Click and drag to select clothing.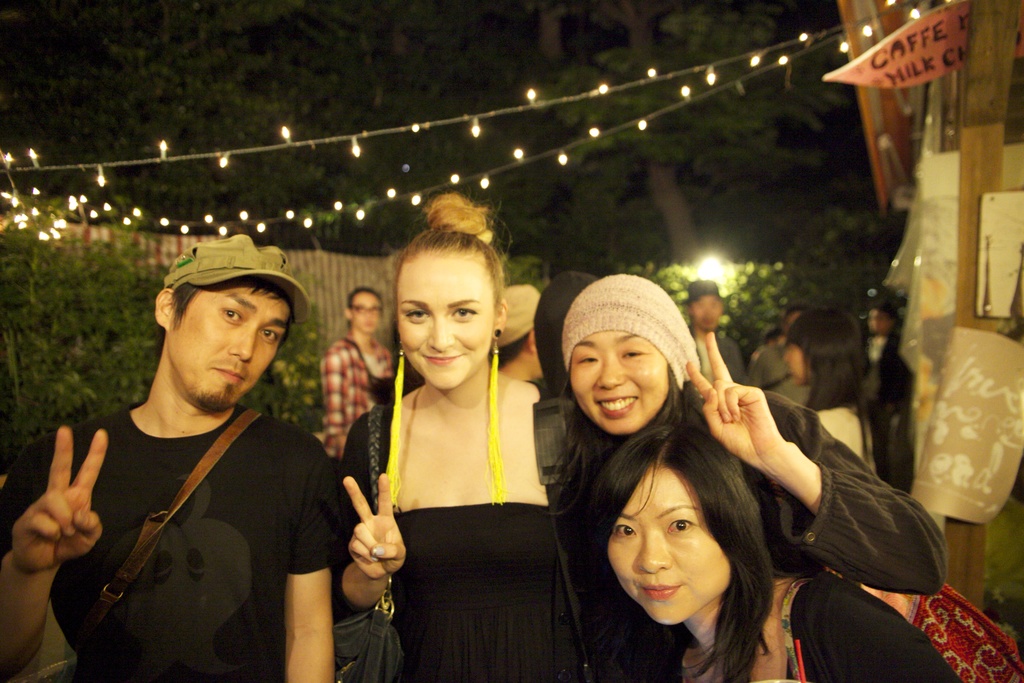
Selection: {"x1": 562, "y1": 390, "x2": 948, "y2": 607}.
